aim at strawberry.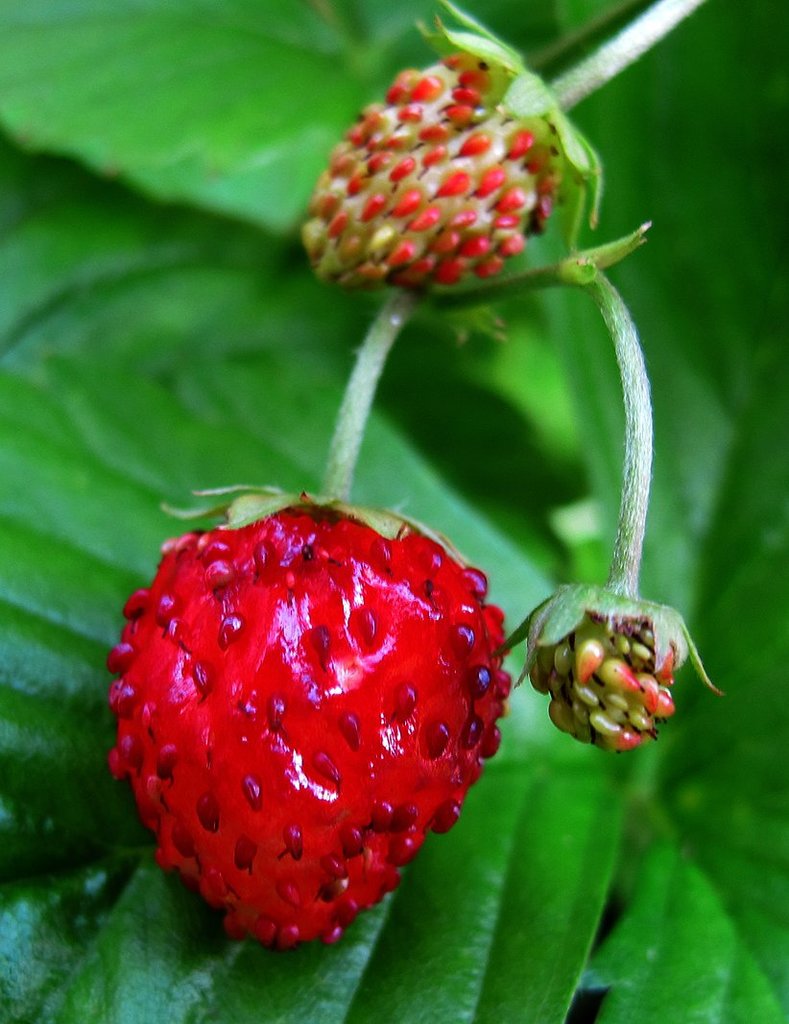
Aimed at [x1=99, y1=488, x2=512, y2=955].
